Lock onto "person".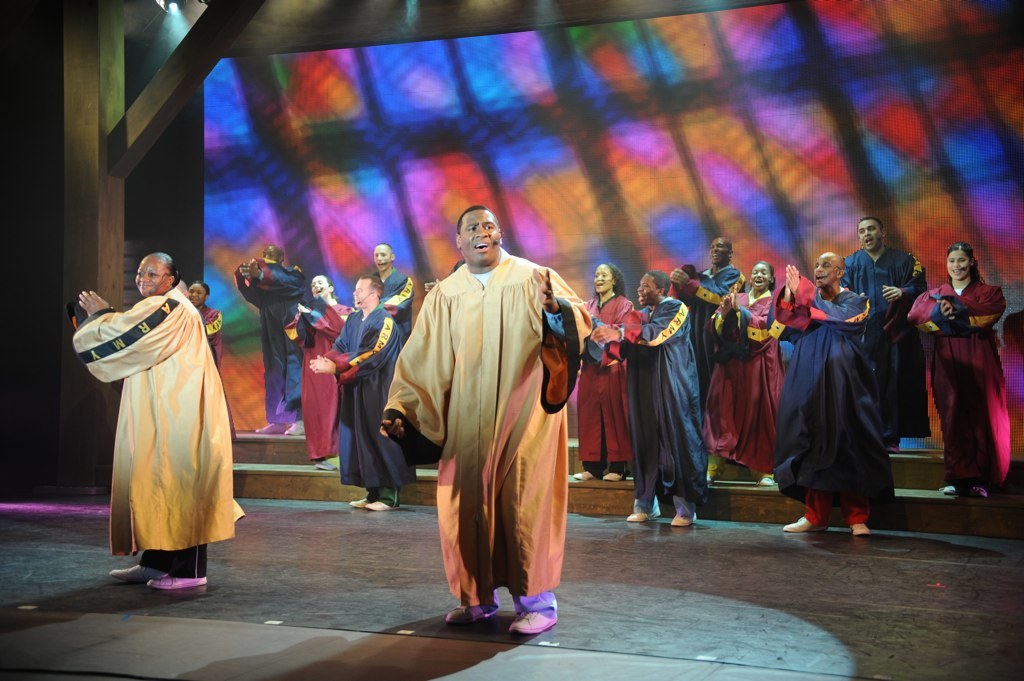
Locked: [x1=310, y1=273, x2=400, y2=516].
